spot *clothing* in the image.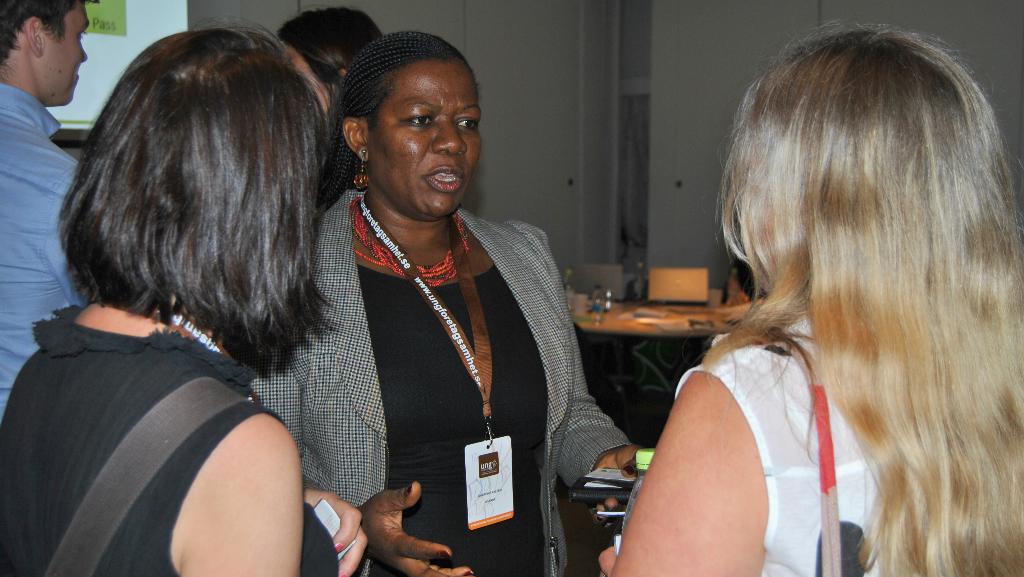
*clothing* found at x1=0 y1=307 x2=284 y2=576.
